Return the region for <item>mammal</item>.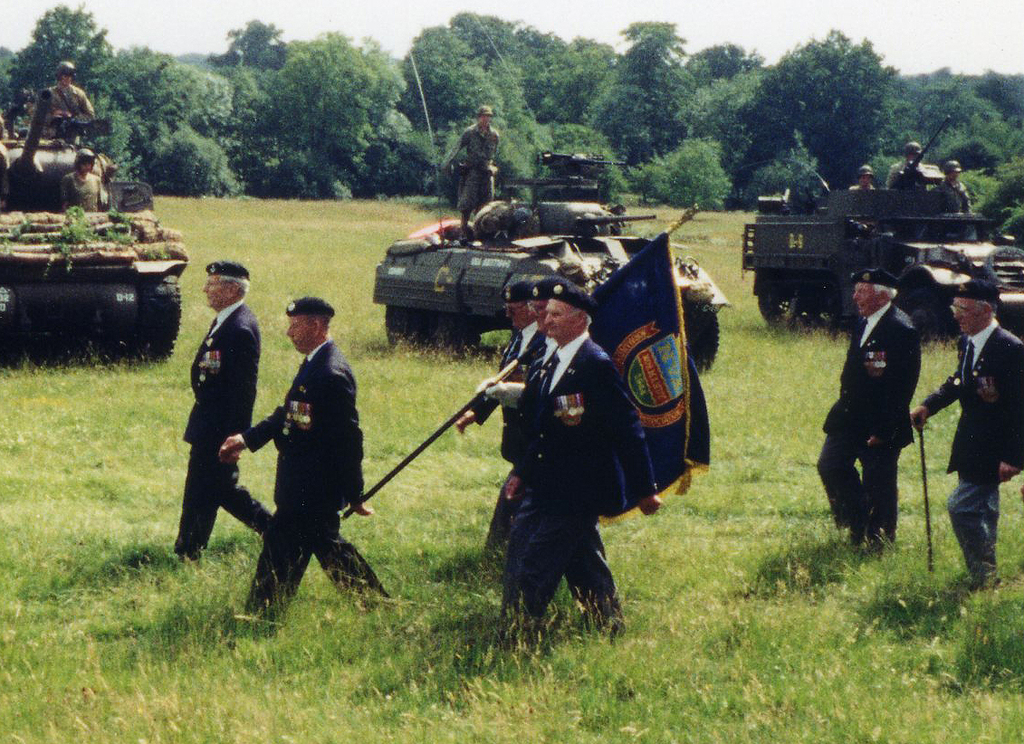
886,140,919,189.
